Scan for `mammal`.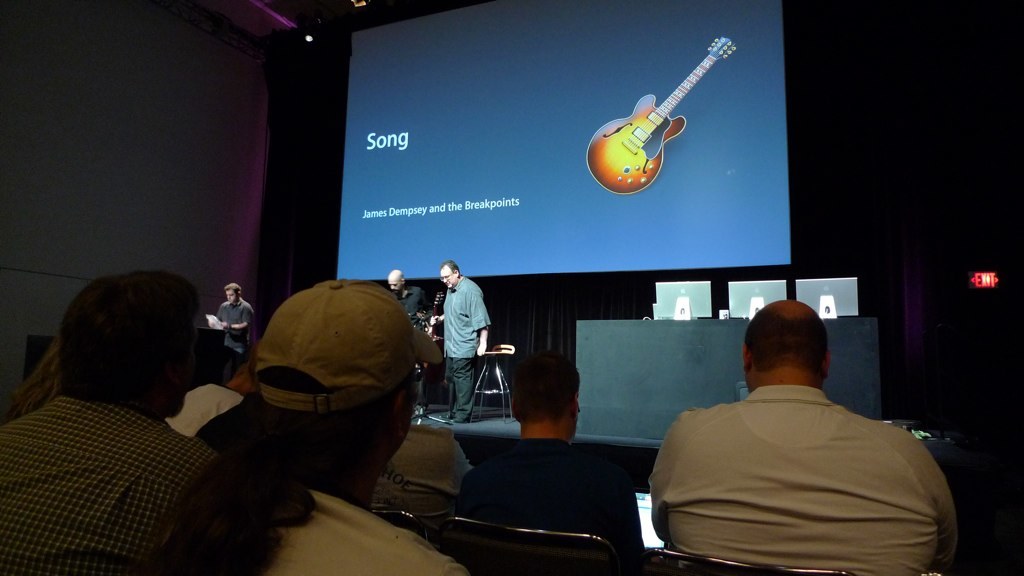
Scan result: x1=203 y1=283 x2=467 y2=575.
